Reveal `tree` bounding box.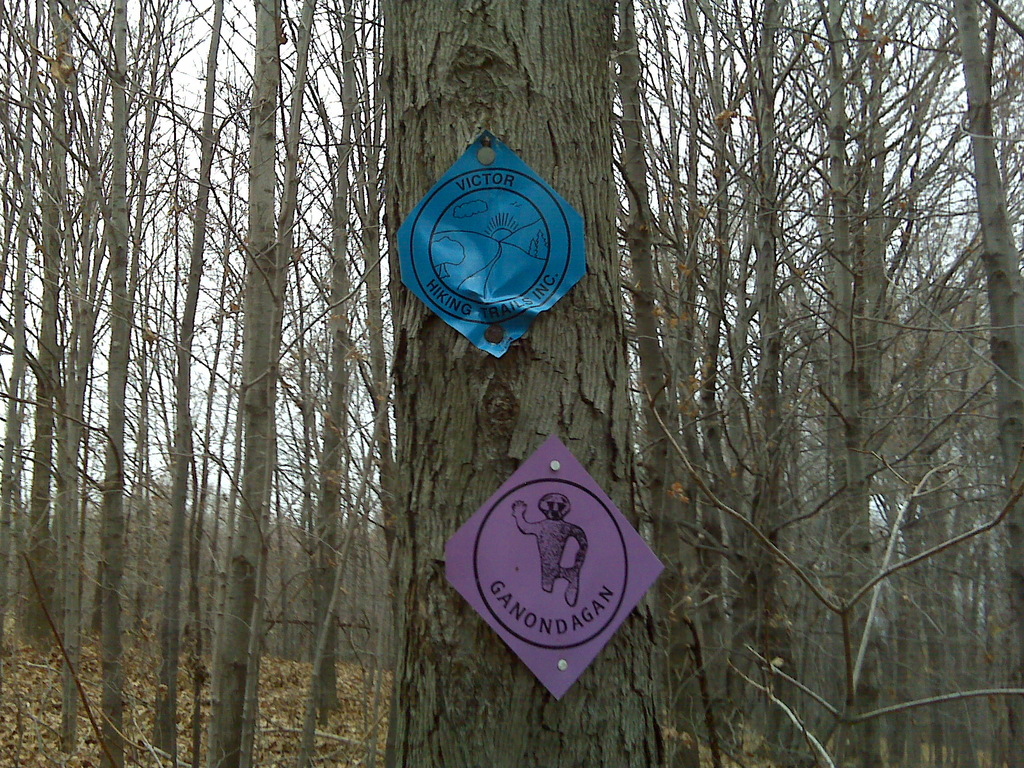
Revealed: (left=0, top=0, right=109, bottom=767).
